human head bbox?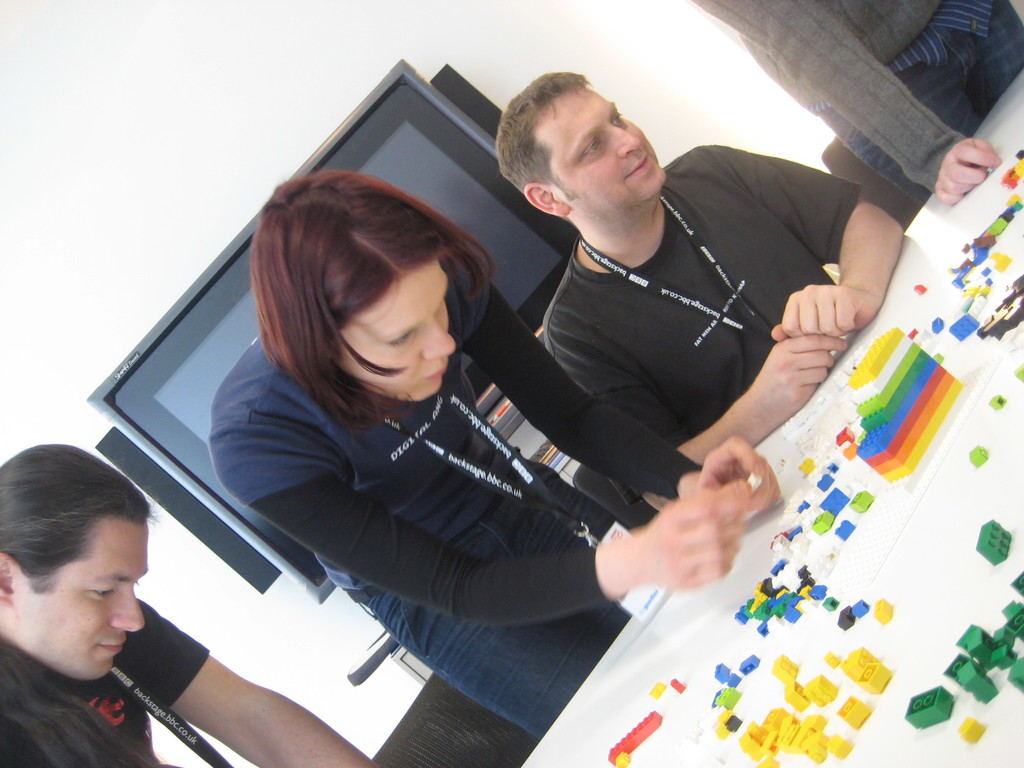
{"left": 249, "top": 166, "right": 497, "bottom": 409}
